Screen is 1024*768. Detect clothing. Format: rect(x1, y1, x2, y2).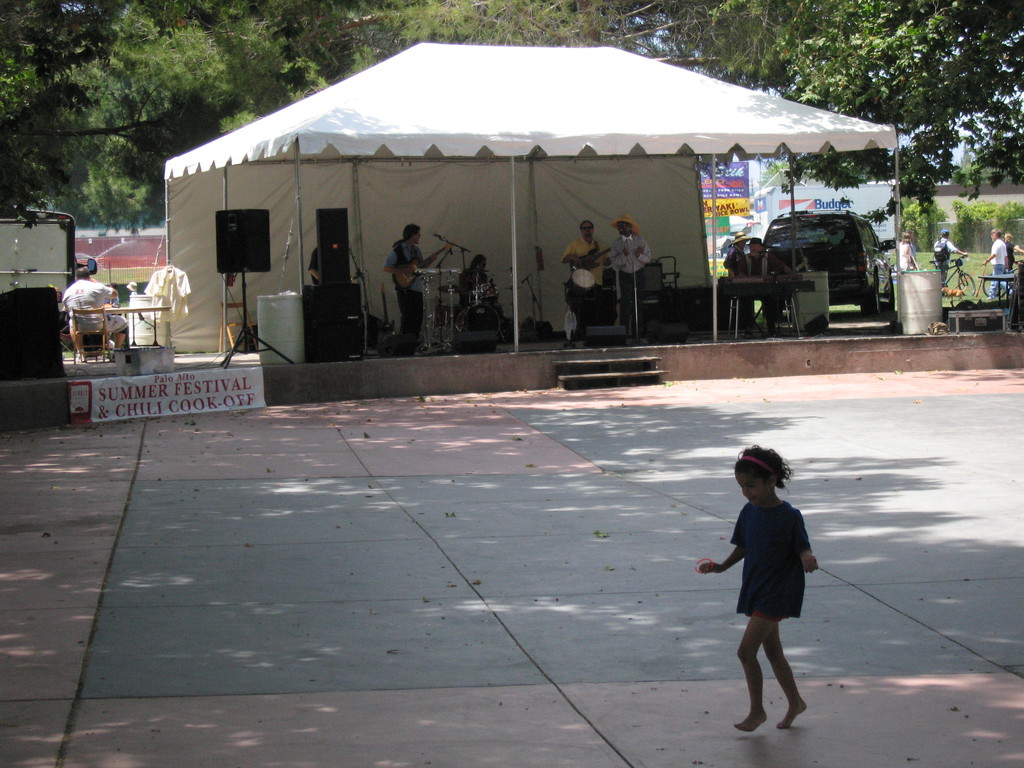
rect(892, 237, 907, 273).
